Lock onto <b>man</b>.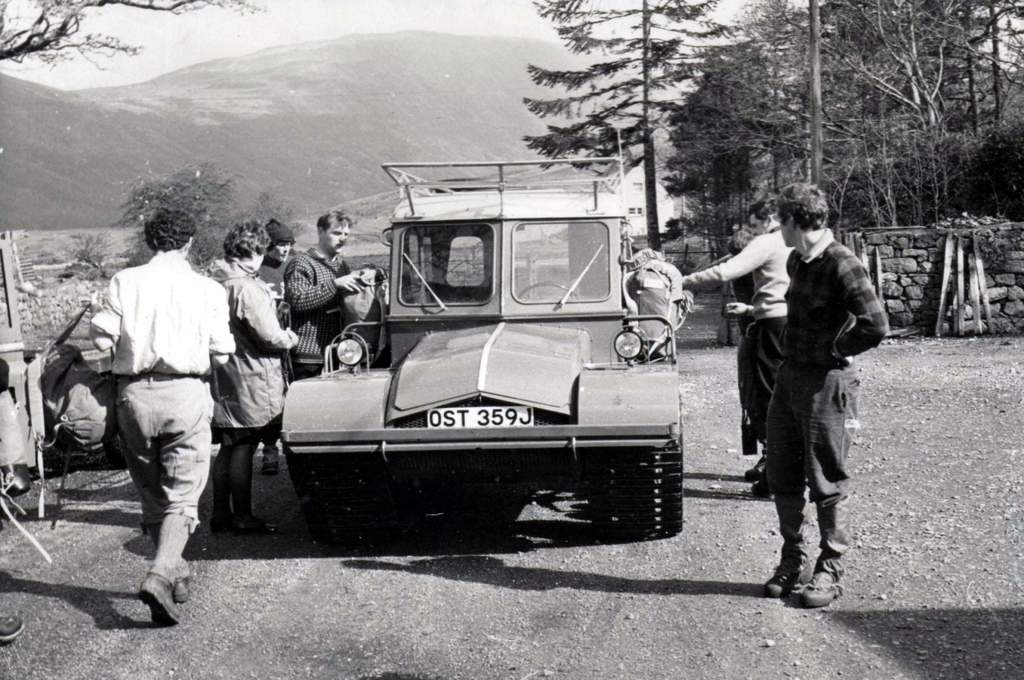
Locked: box(84, 207, 245, 628).
